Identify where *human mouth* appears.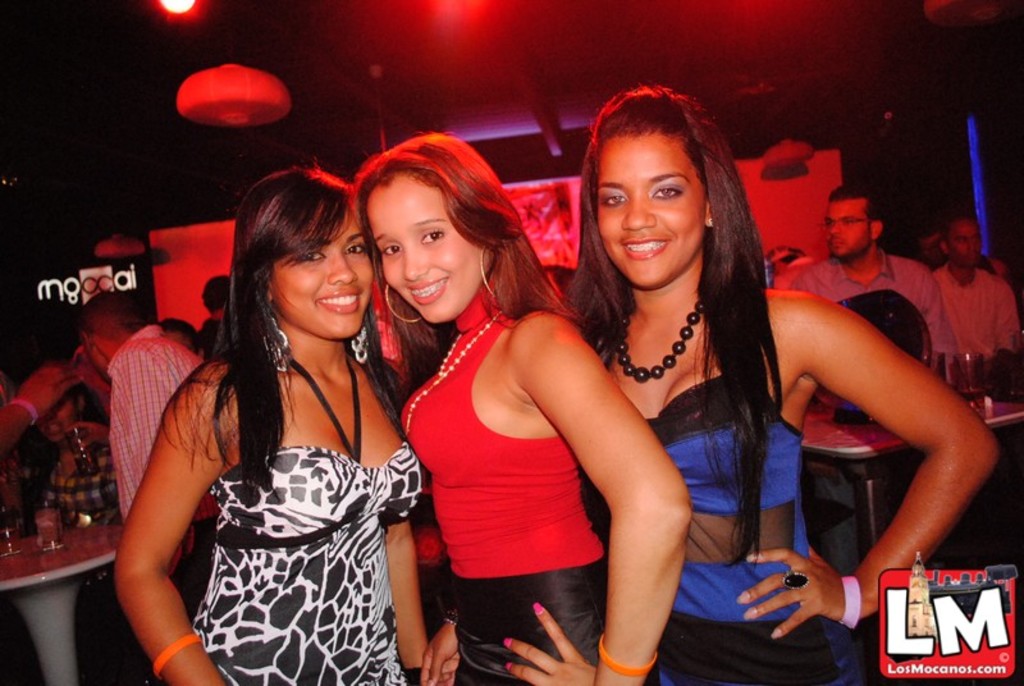
Appears at BBox(617, 228, 667, 257).
